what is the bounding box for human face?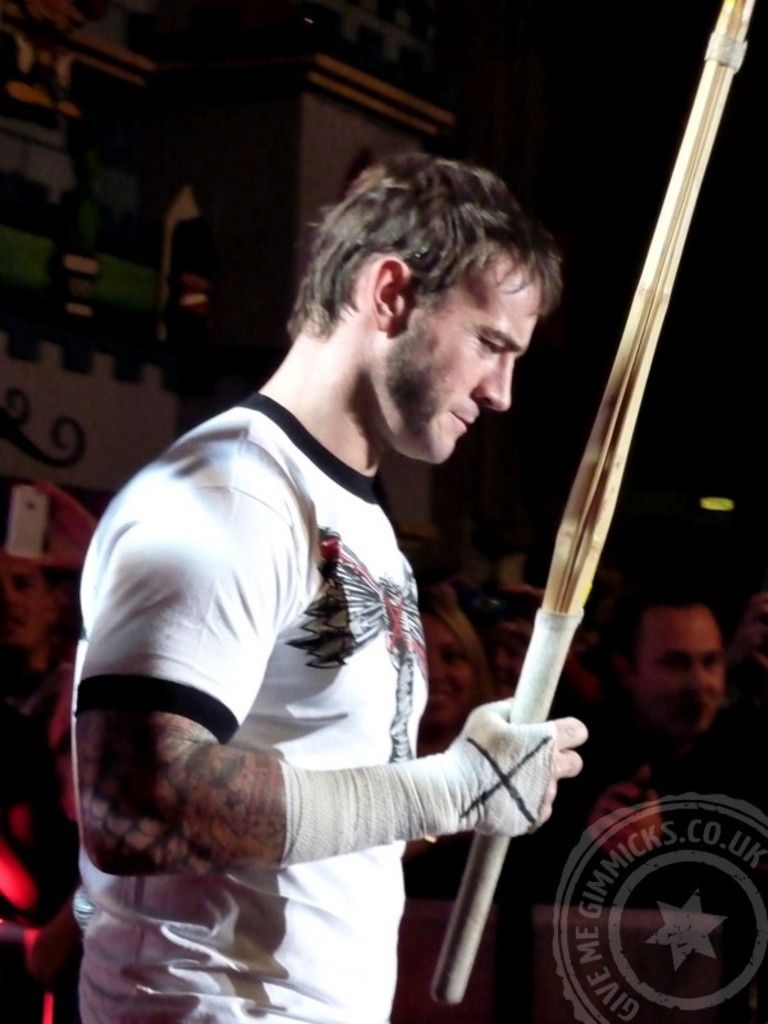
left=636, top=603, right=728, bottom=739.
